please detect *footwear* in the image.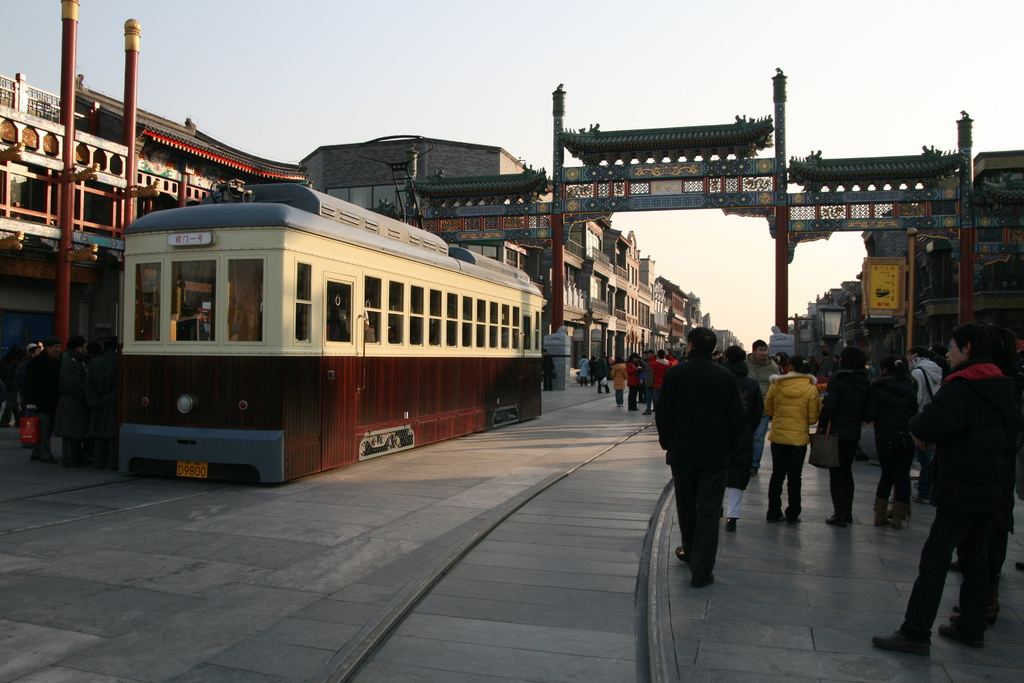
[left=866, top=630, right=936, bottom=653].
